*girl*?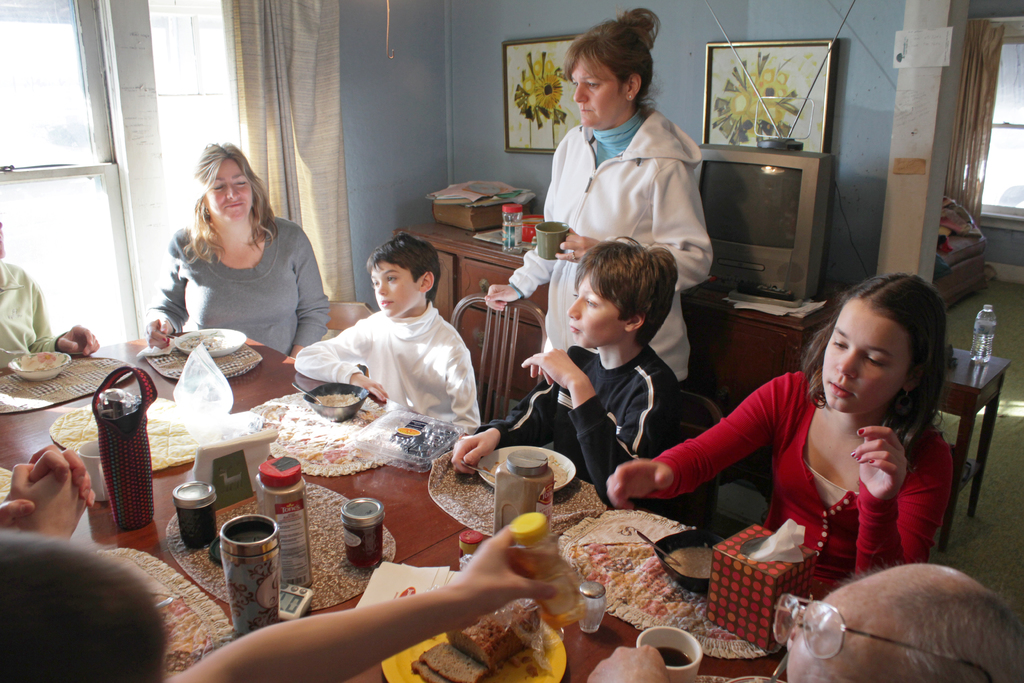
locate(600, 267, 961, 585)
